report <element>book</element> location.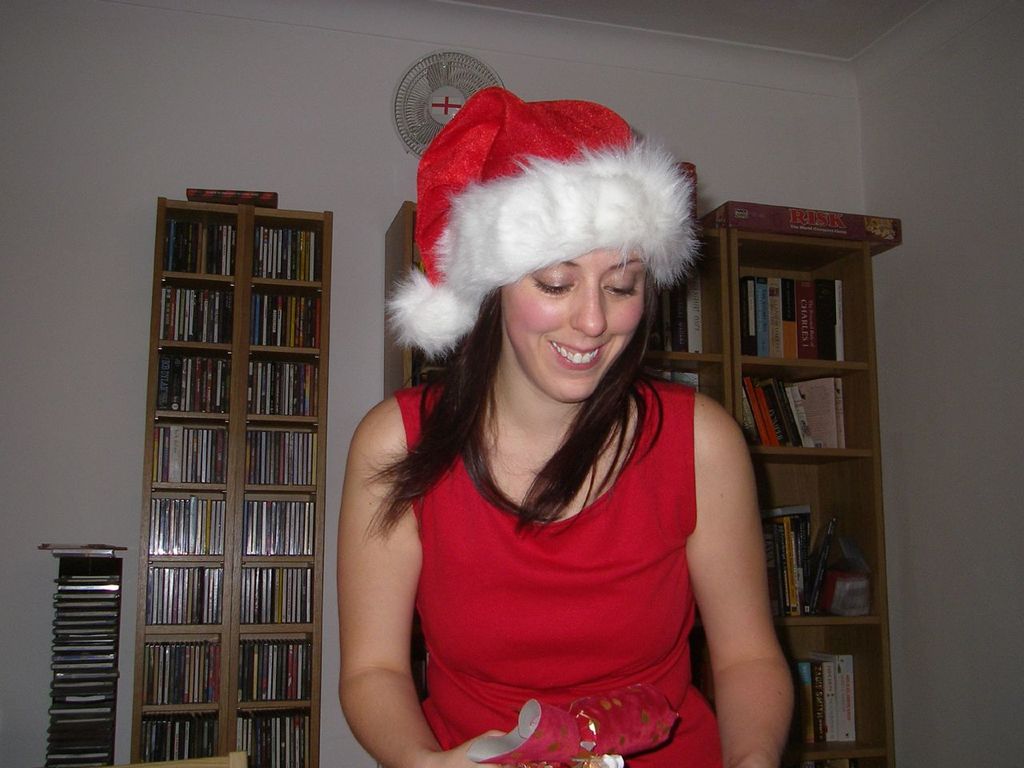
Report: [189, 190, 281, 205].
